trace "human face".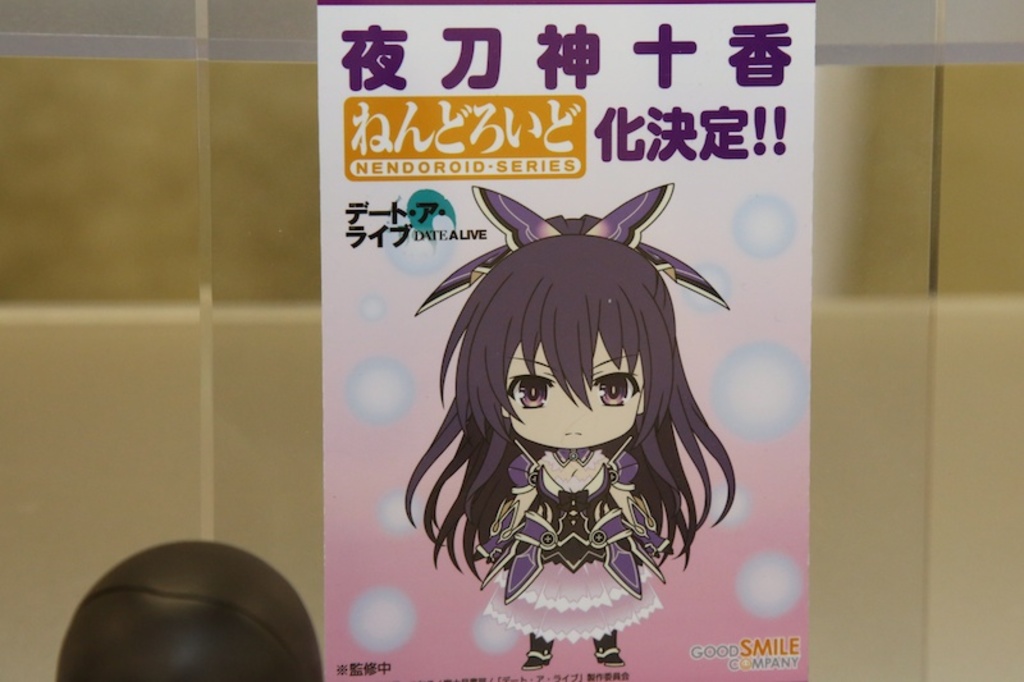
Traced to BBox(500, 334, 645, 449).
